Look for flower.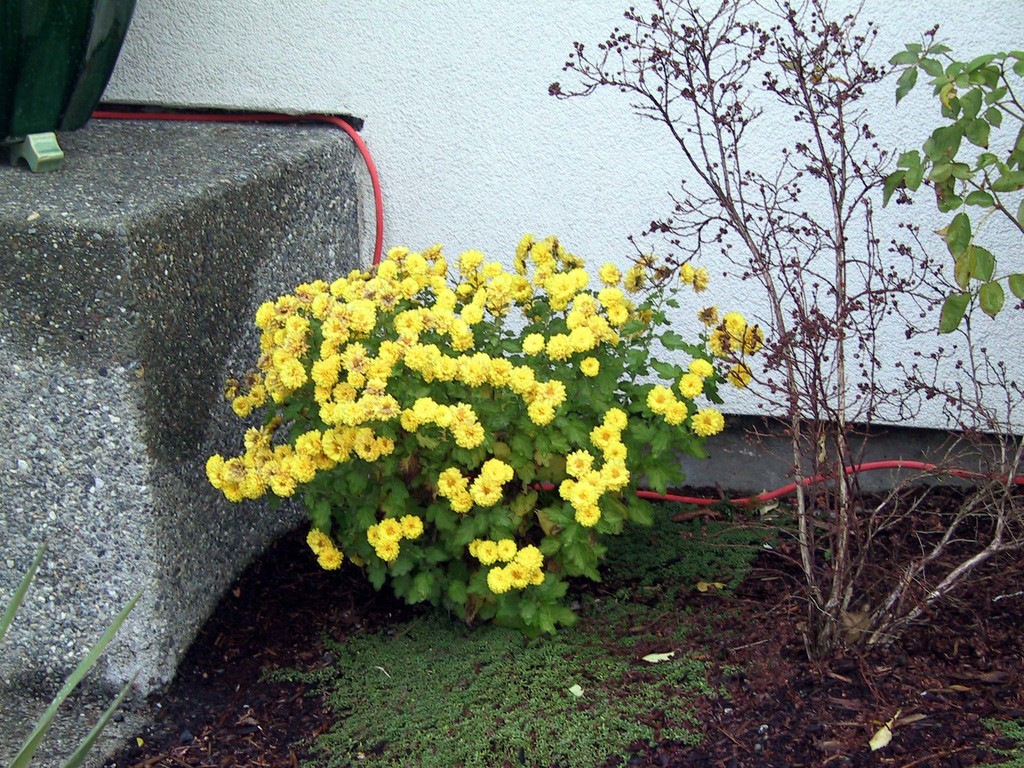
Found: (304,526,330,554).
